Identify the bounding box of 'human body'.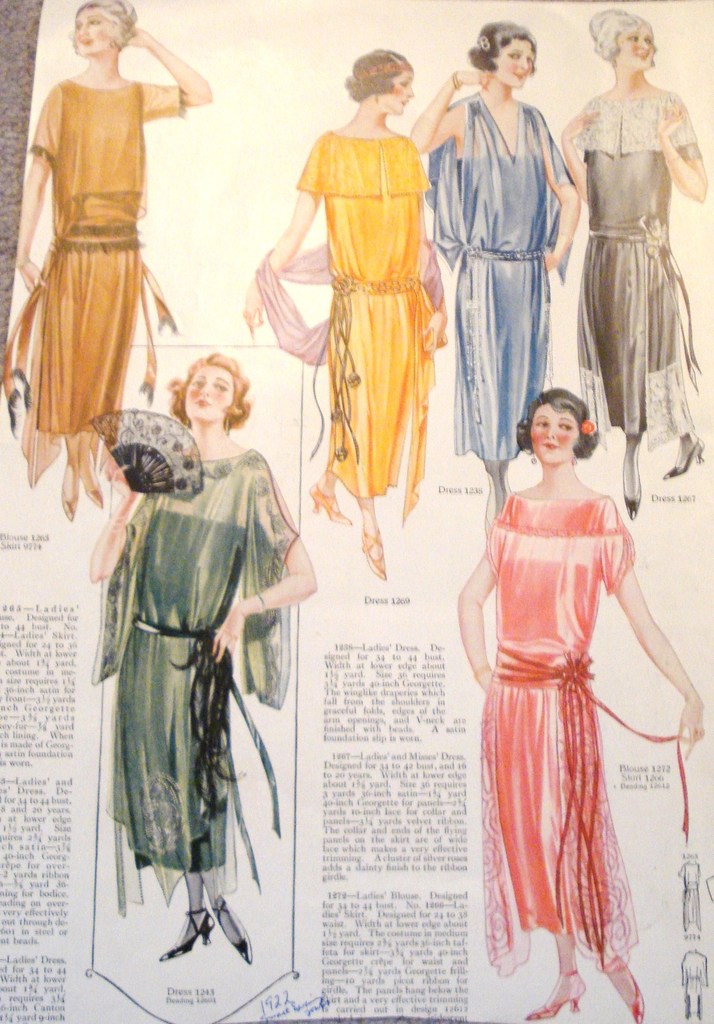
locate(84, 356, 318, 966).
